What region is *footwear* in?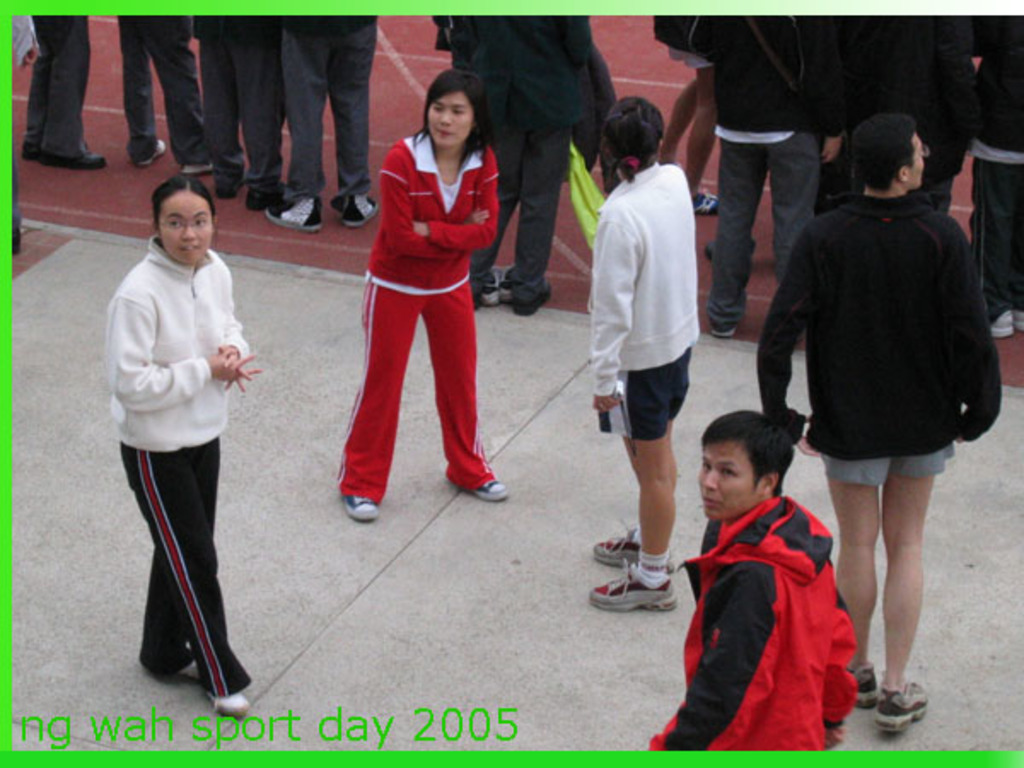
select_region(1010, 312, 1022, 329).
